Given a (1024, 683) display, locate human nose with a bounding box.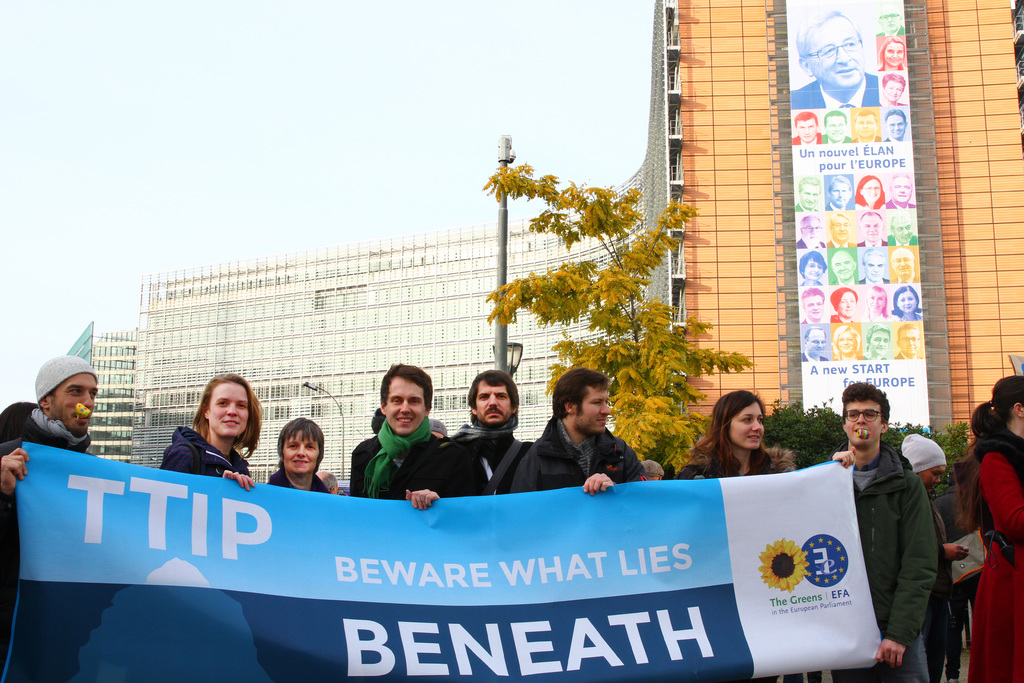
Located: {"left": 81, "top": 391, "right": 95, "bottom": 407}.
